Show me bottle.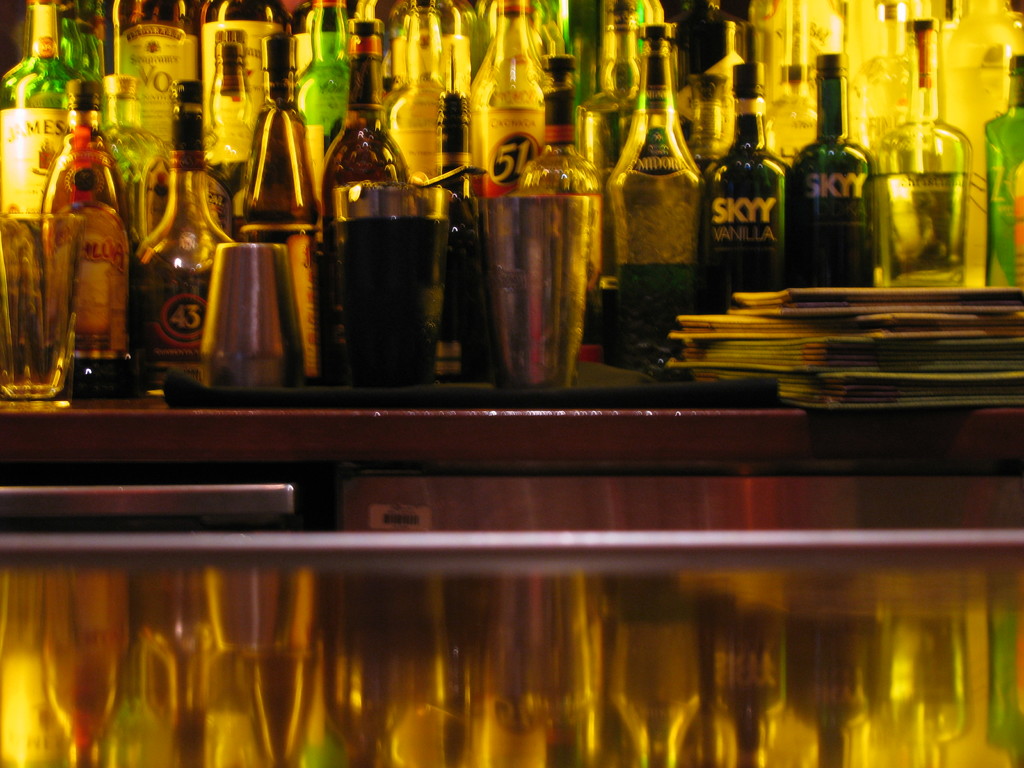
bottle is here: {"left": 783, "top": 84, "right": 876, "bottom": 295}.
